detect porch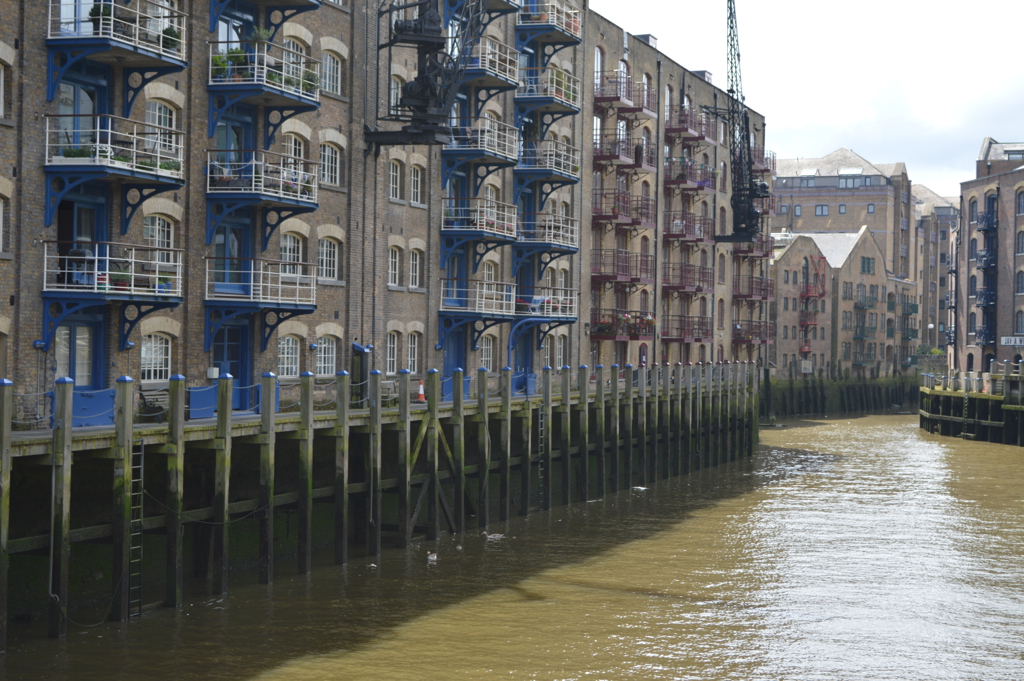
(left=726, top=223, right=780, bottom=261)
